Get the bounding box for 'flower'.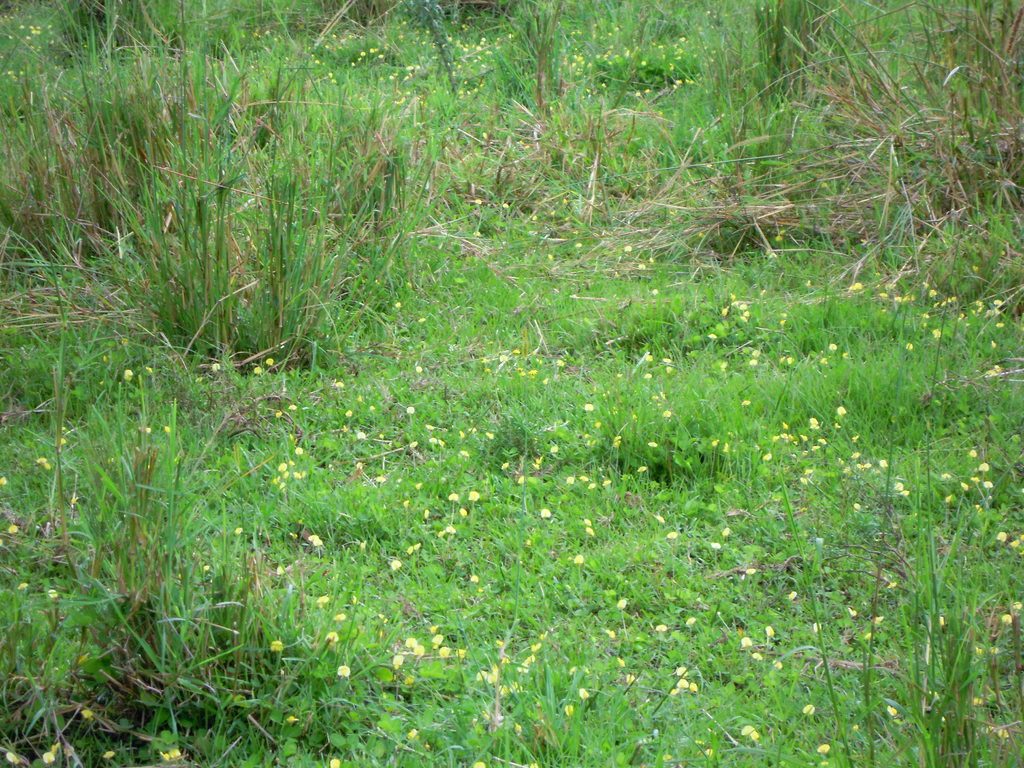
40,752,56,765.
